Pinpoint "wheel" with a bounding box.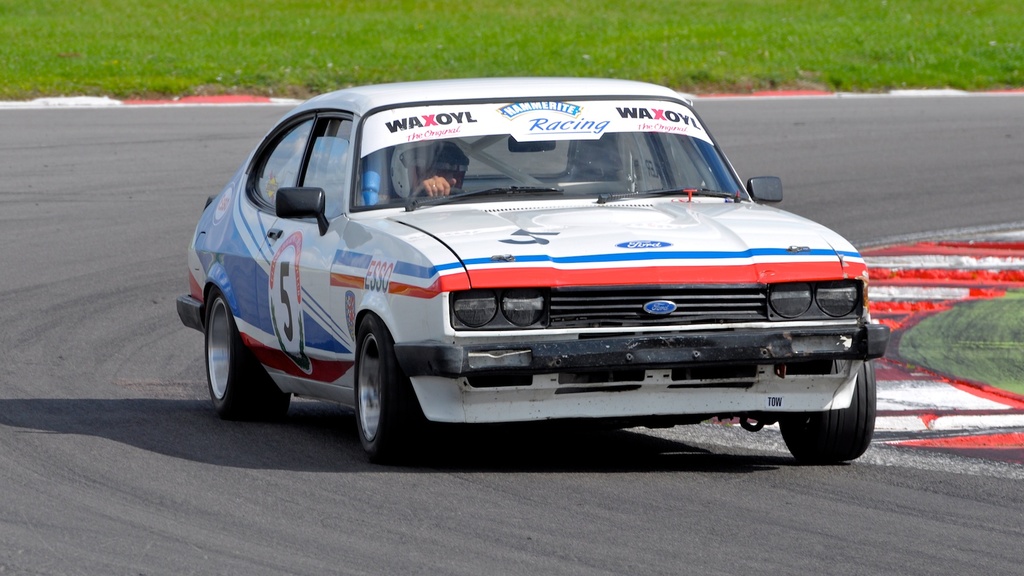
351 308 430 456.
